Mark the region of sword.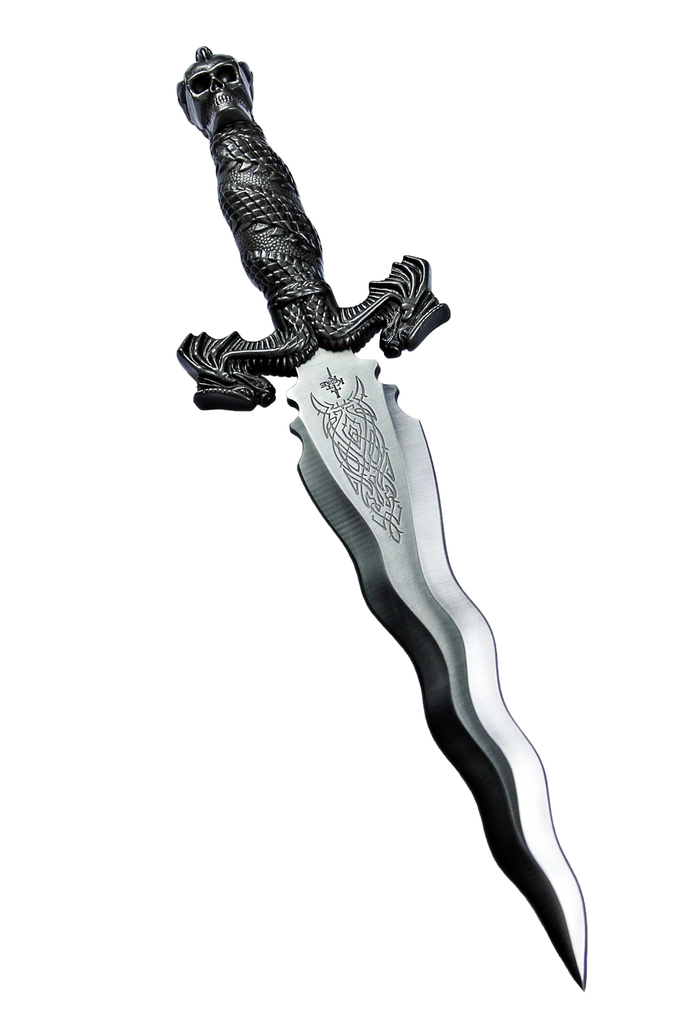
Region: (175,44,584,989).
